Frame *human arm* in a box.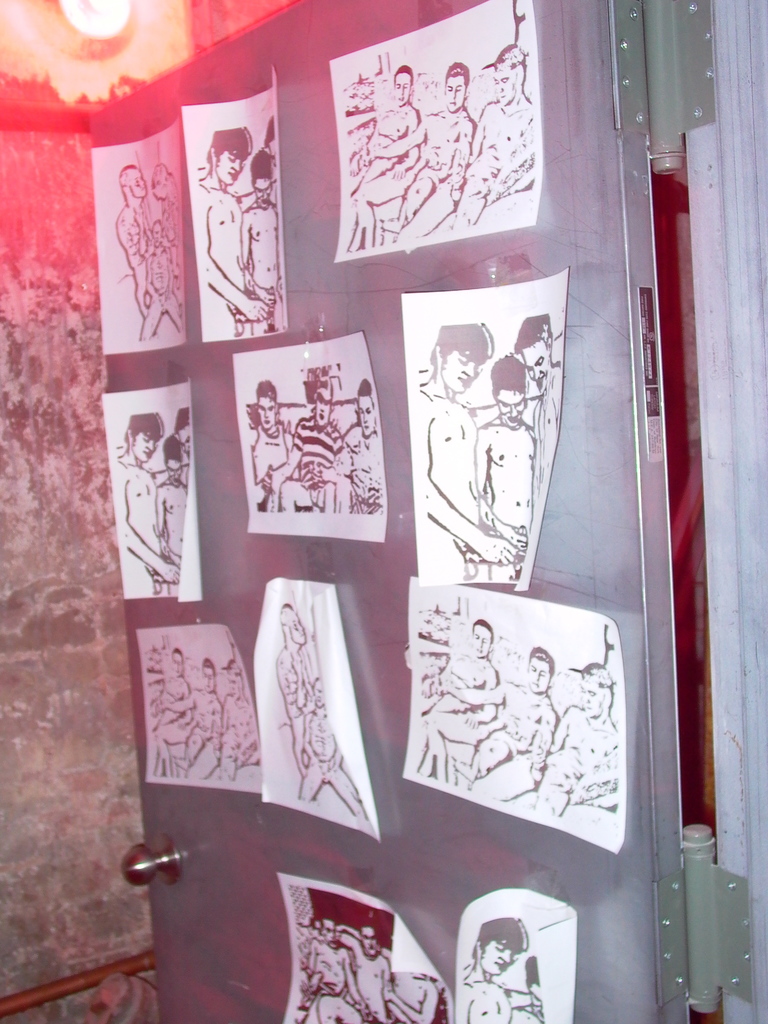
l=332, t=932, r=363, b=958.
